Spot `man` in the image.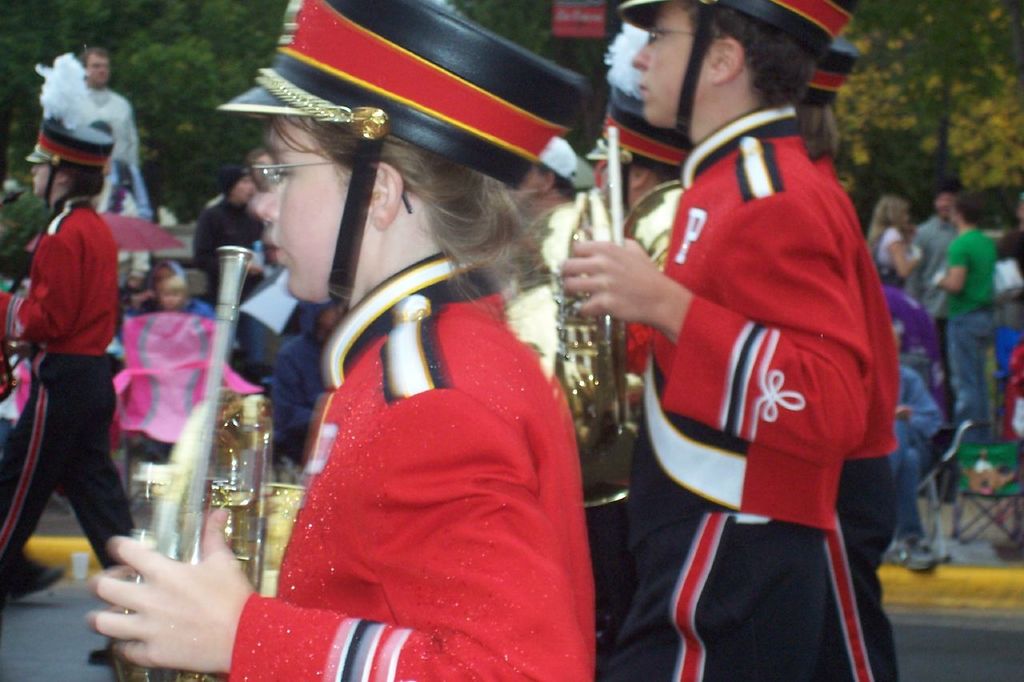
`man` found at <region>901, 192, 954, 337</region>.
